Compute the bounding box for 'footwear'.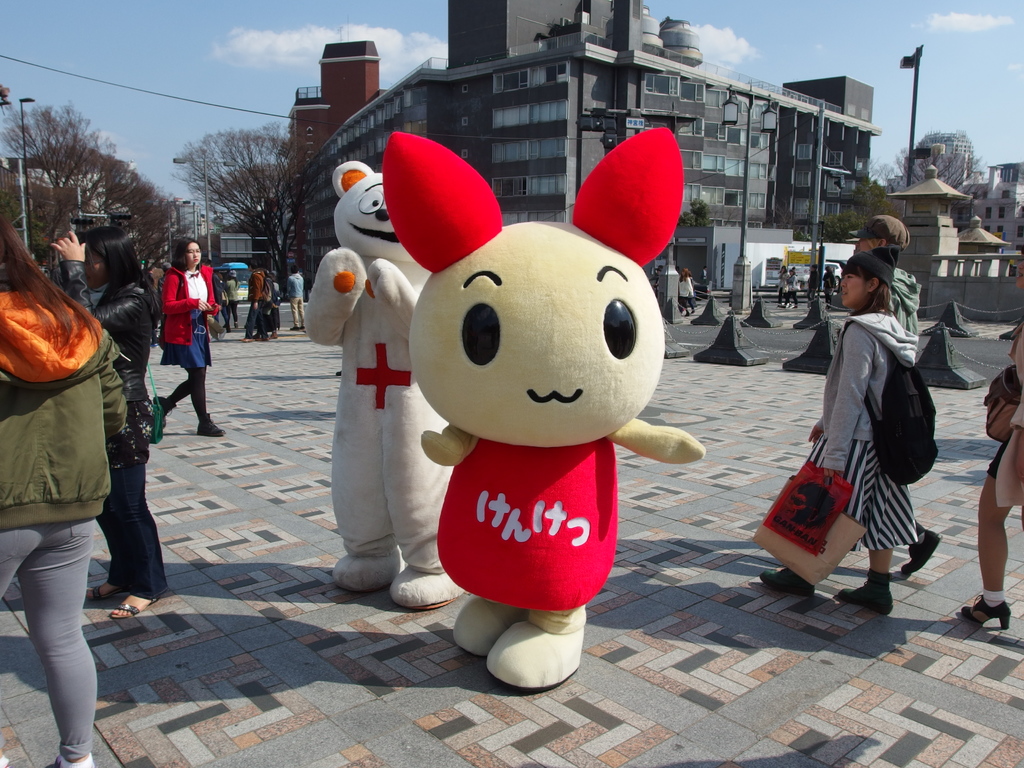
(left=961, top=589, right=1016, bottom=632).
